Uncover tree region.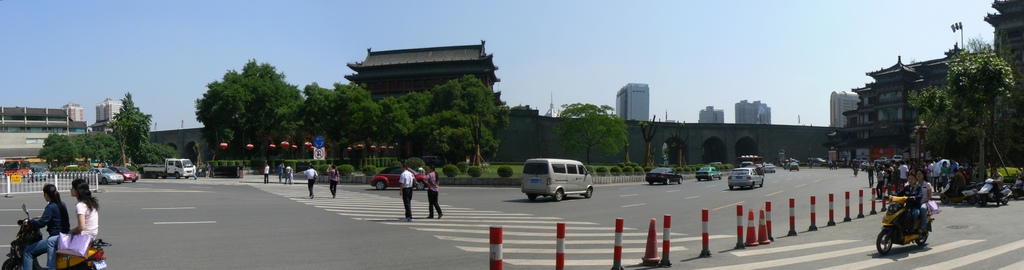
Uncovered: rect(360, 158, 378, 190).
